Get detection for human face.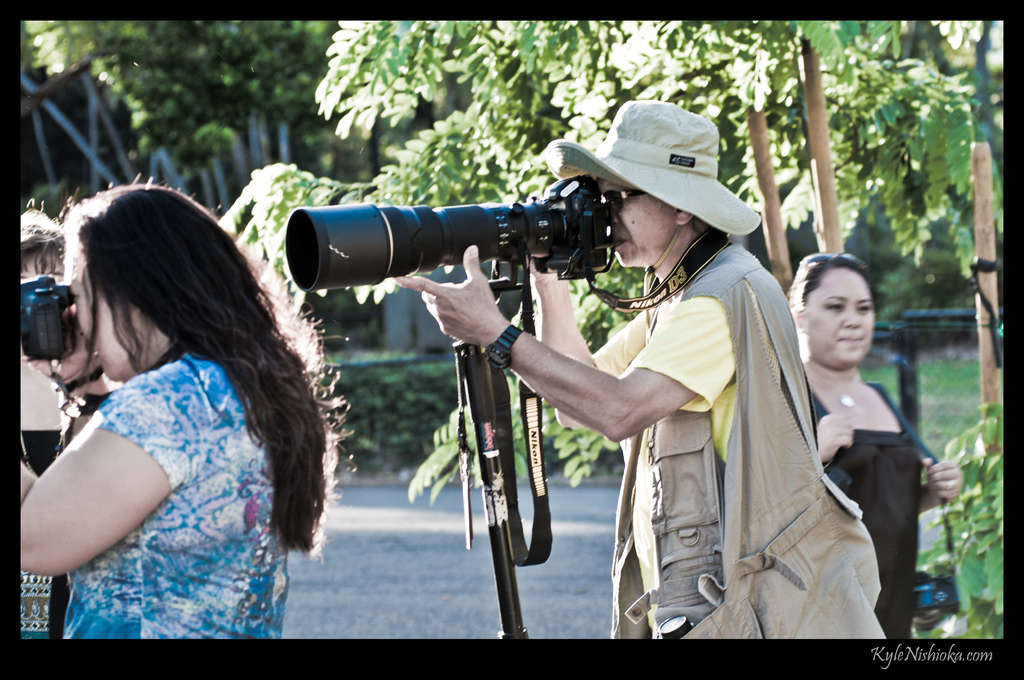
Detection: (left=803, top=268, right=876, bottom=374).
